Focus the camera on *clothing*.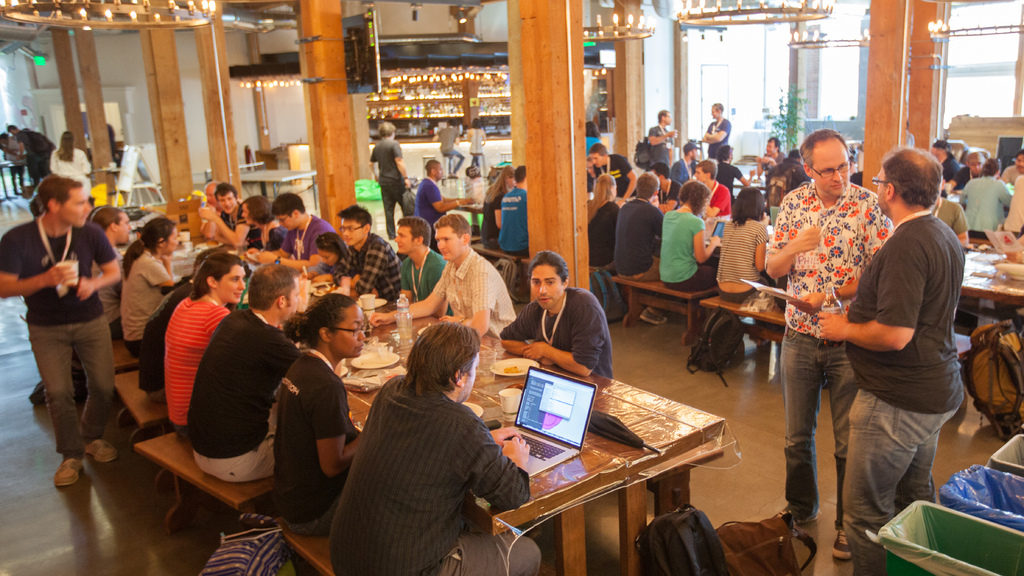
Focus region: {"left": 608, "top": 195, "right": 669, "bottom": 277}.
